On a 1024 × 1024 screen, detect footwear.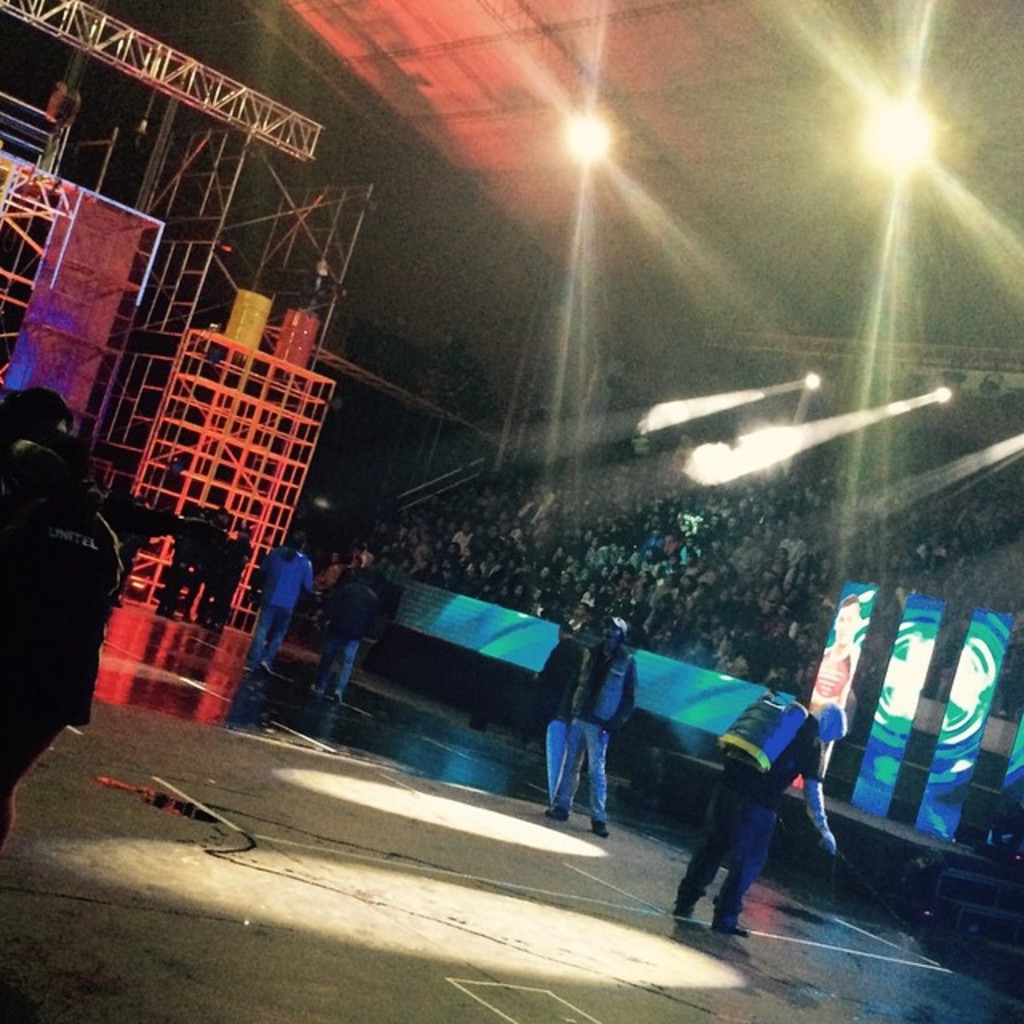
left=592, top=814, right=610, bottom=842.
